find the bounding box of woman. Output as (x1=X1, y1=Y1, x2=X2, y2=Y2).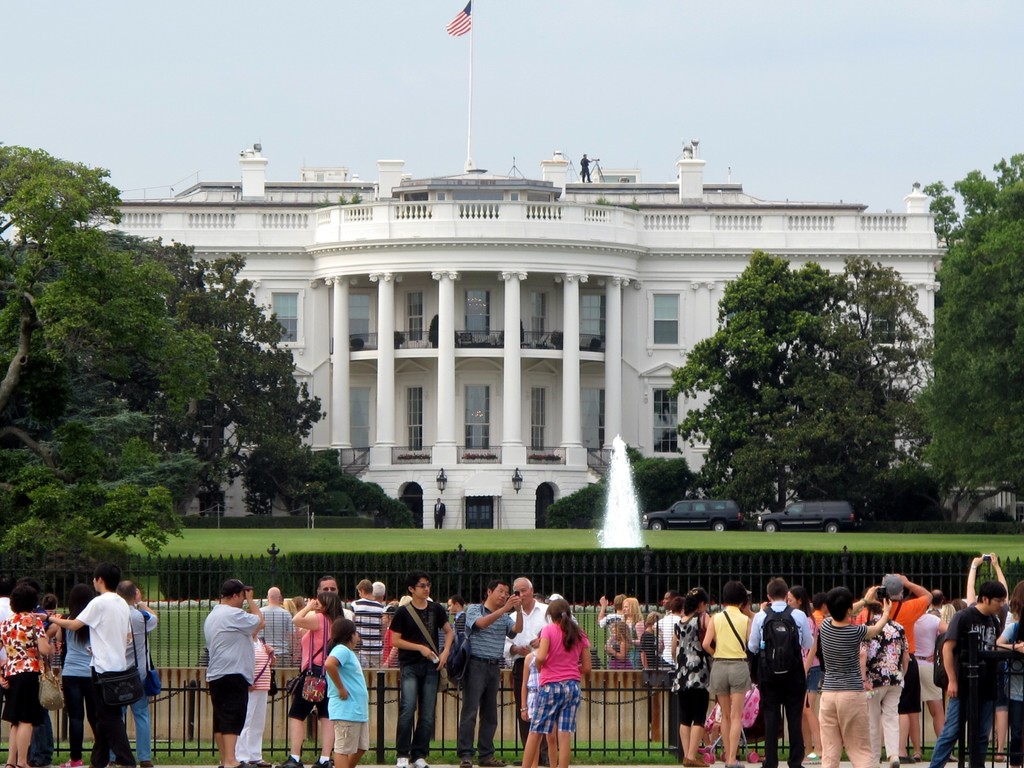
(x1=932, y1=601, x2=956, y2=726).
